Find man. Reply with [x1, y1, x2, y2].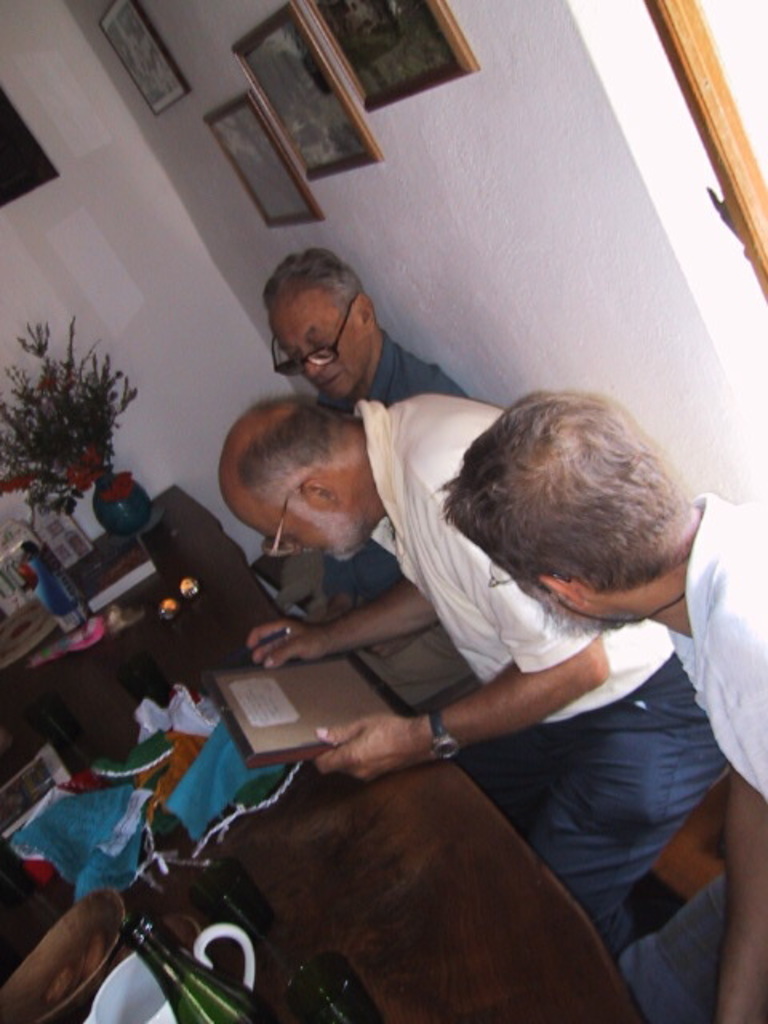
[240, 245, 574, 728].
